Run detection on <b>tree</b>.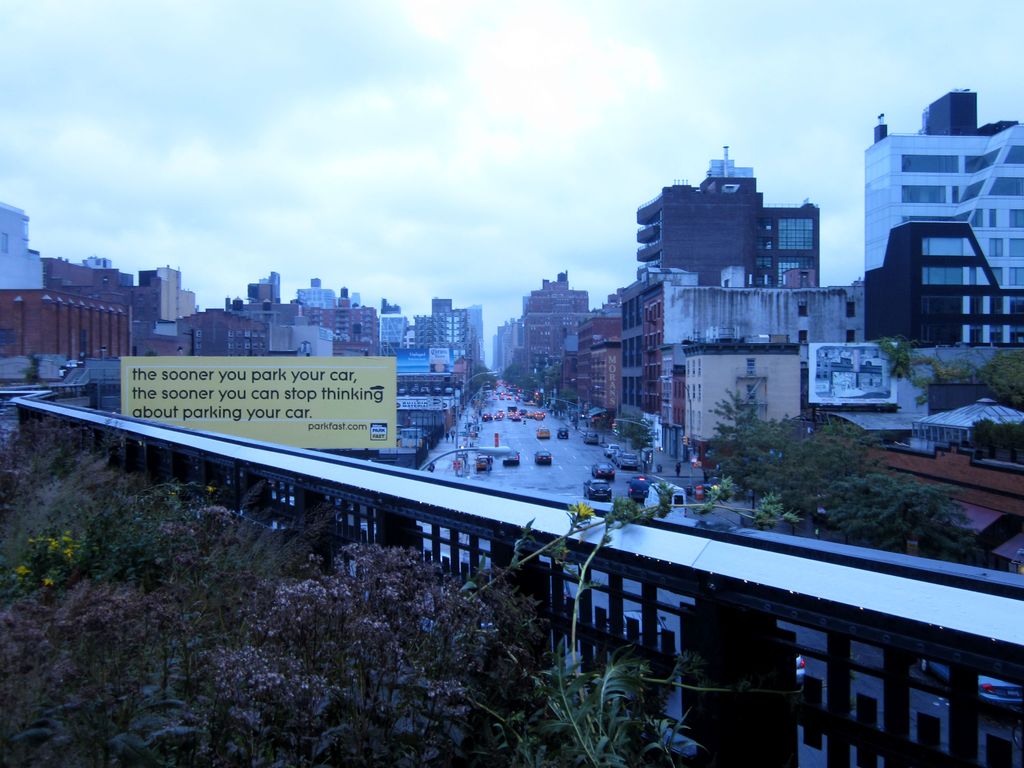
Result: locate(814, 462, 1004, 565).
